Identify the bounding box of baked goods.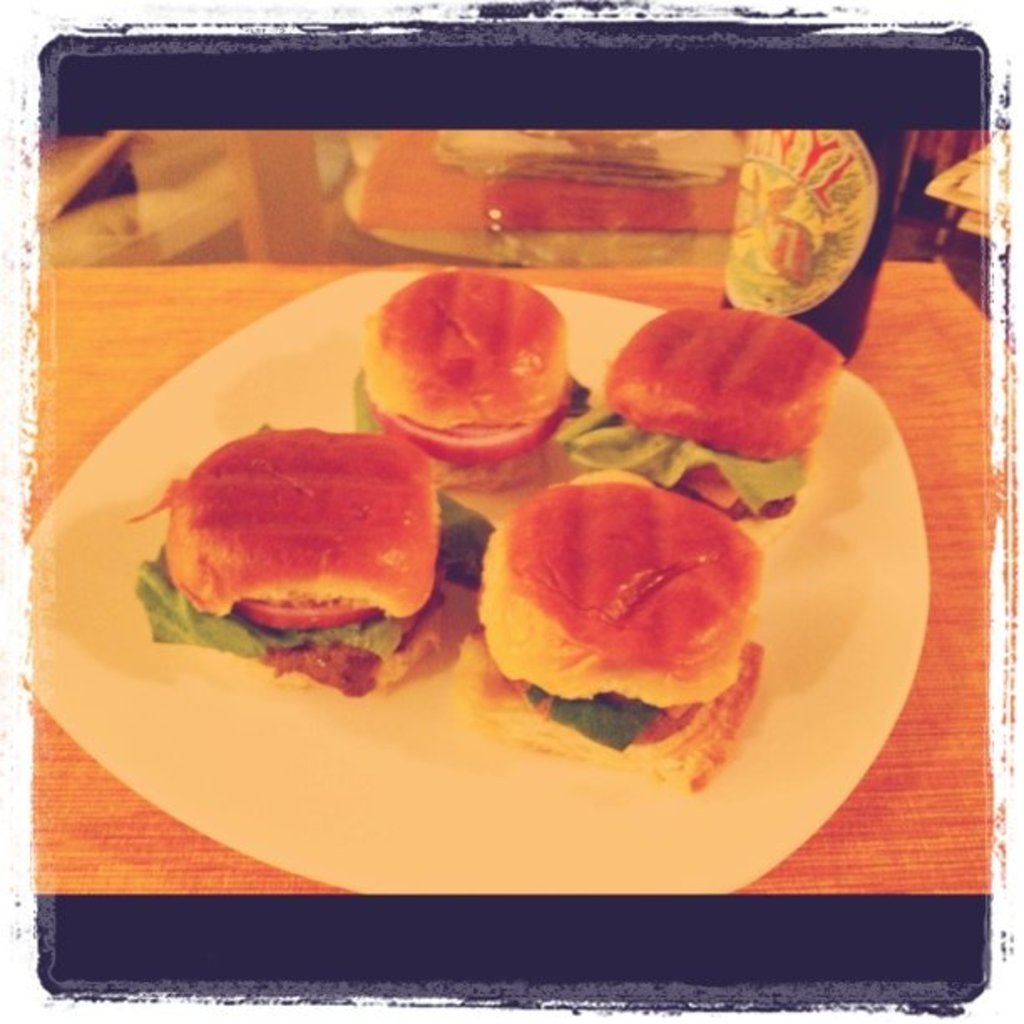
(left=440, top=460, right=770, bottom=791).
